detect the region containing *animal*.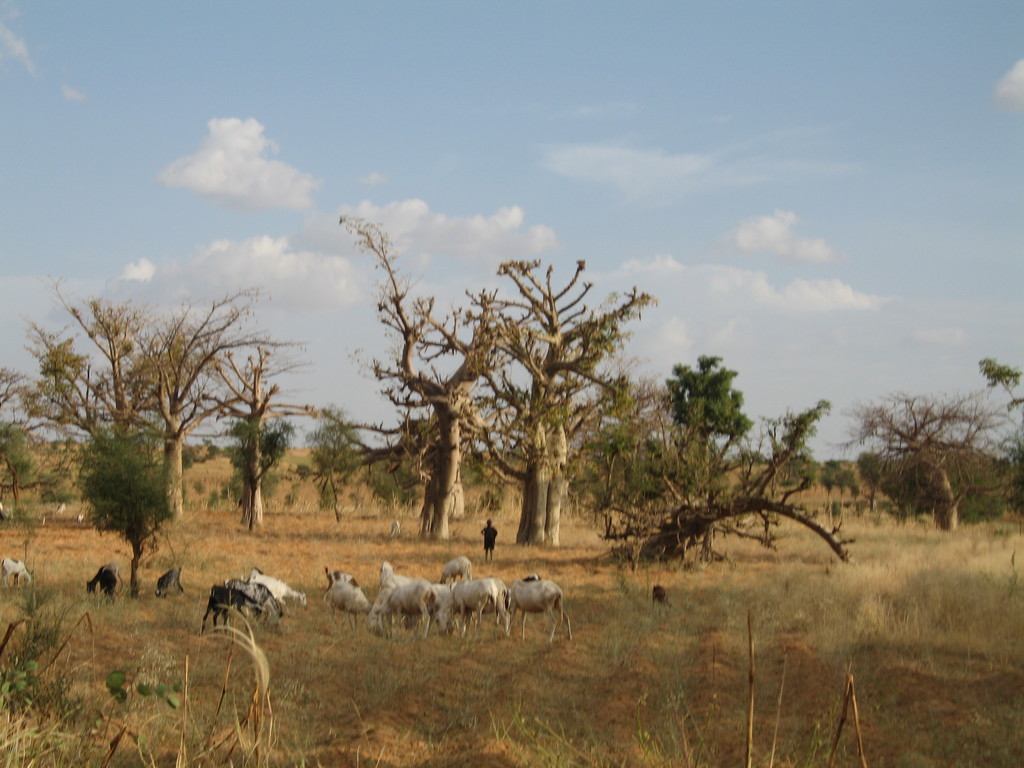
x1=0, y1=554, x2=34, y2=591.
